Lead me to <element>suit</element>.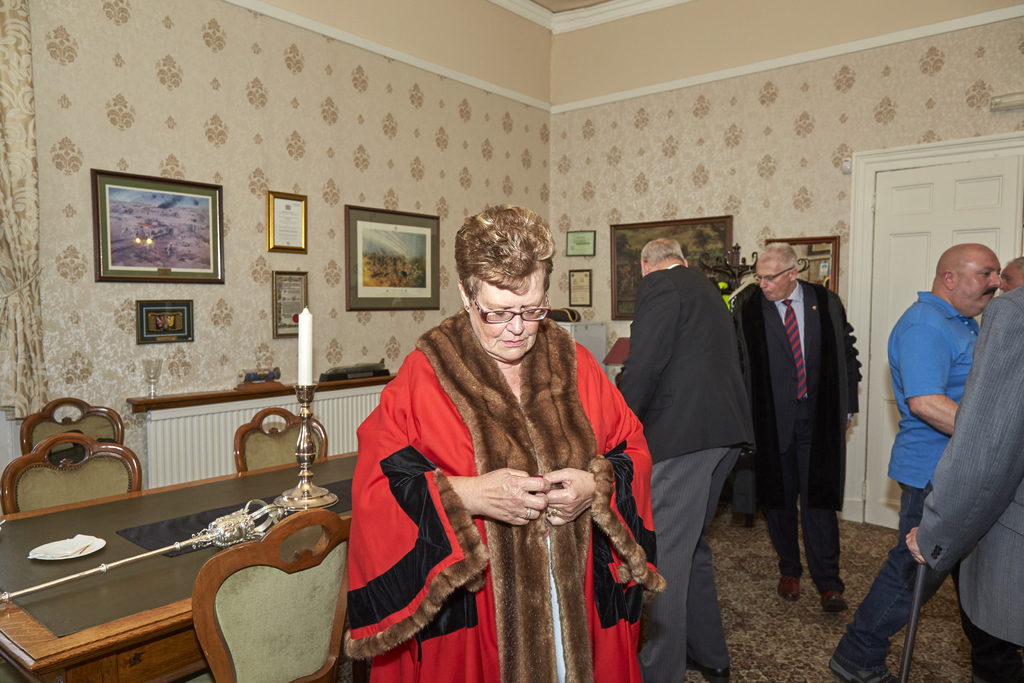
Lead to l=908, t=285, r=1023, b=682.
